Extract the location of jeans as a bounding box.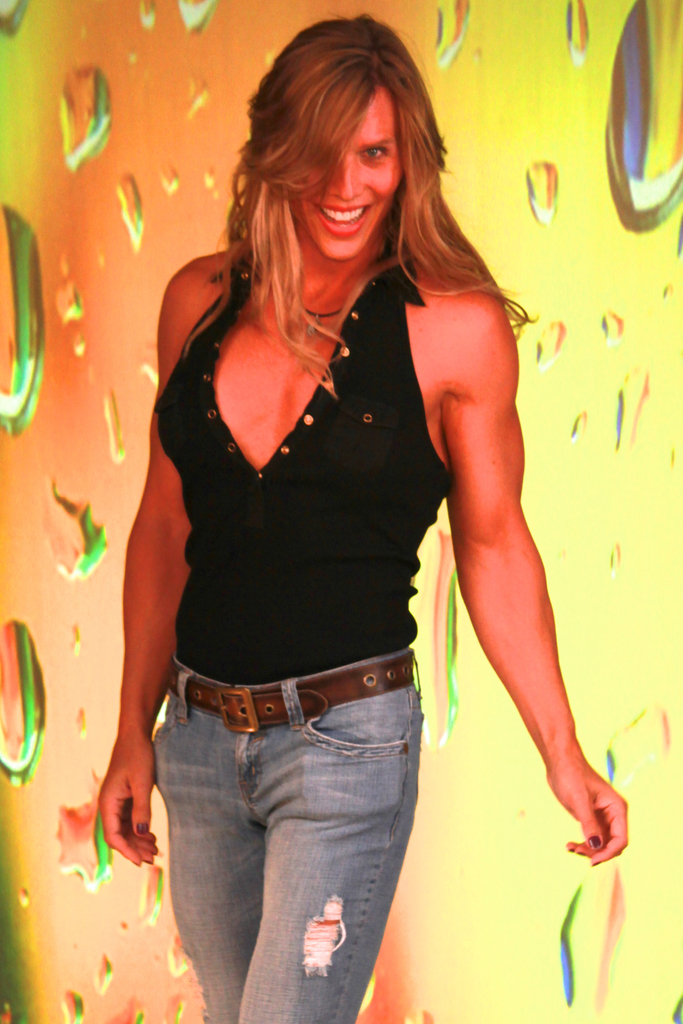
pyautogui.locateOnScreen(150, 622, 420, 1023).
